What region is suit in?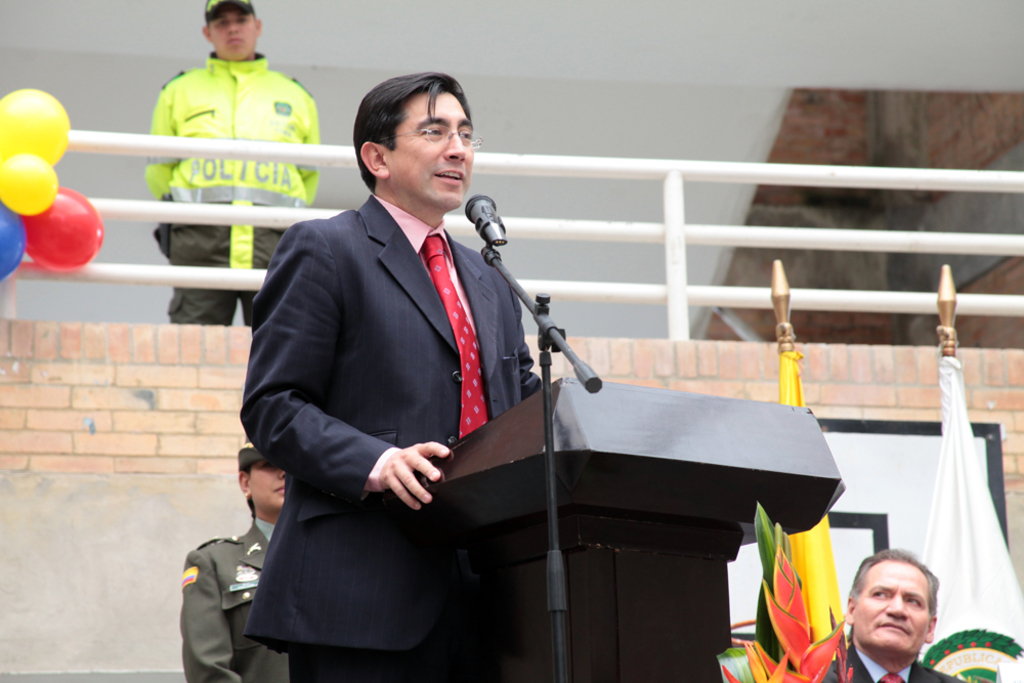
(822, 641, 966, 682).
